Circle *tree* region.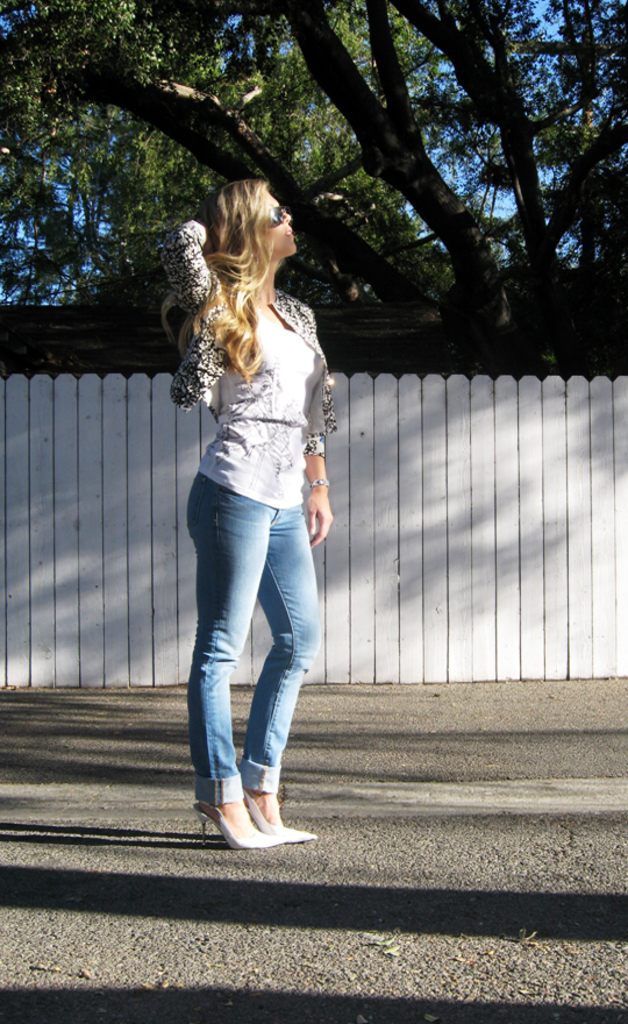
Region: <region>0, 0, 627, 376</region>.
